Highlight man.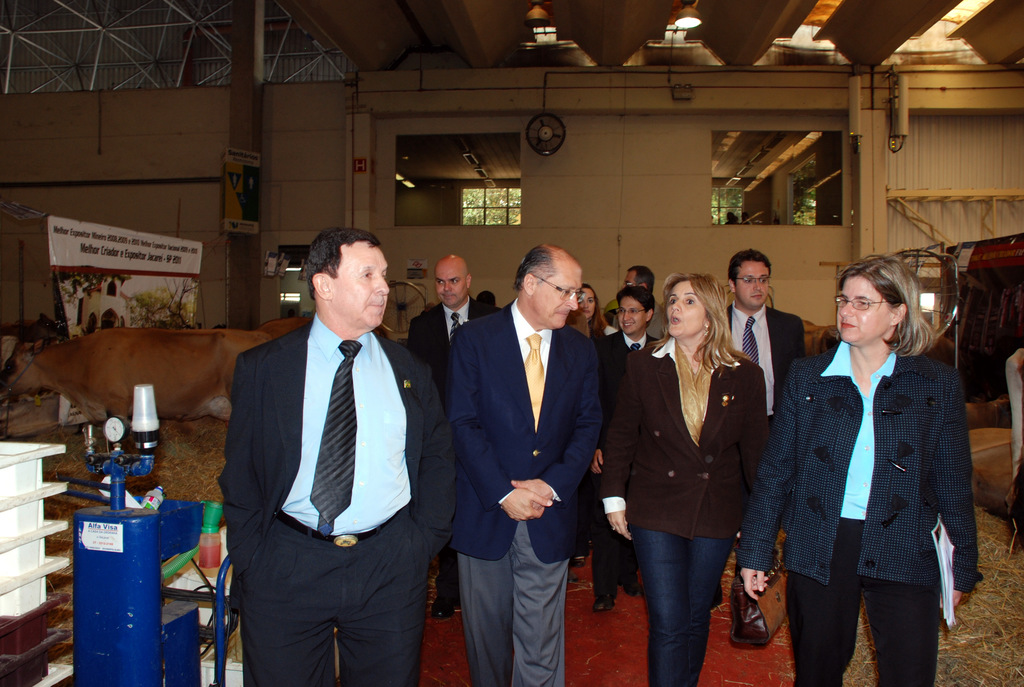
Highlighted region: locate(722, 248, 810, 650).
